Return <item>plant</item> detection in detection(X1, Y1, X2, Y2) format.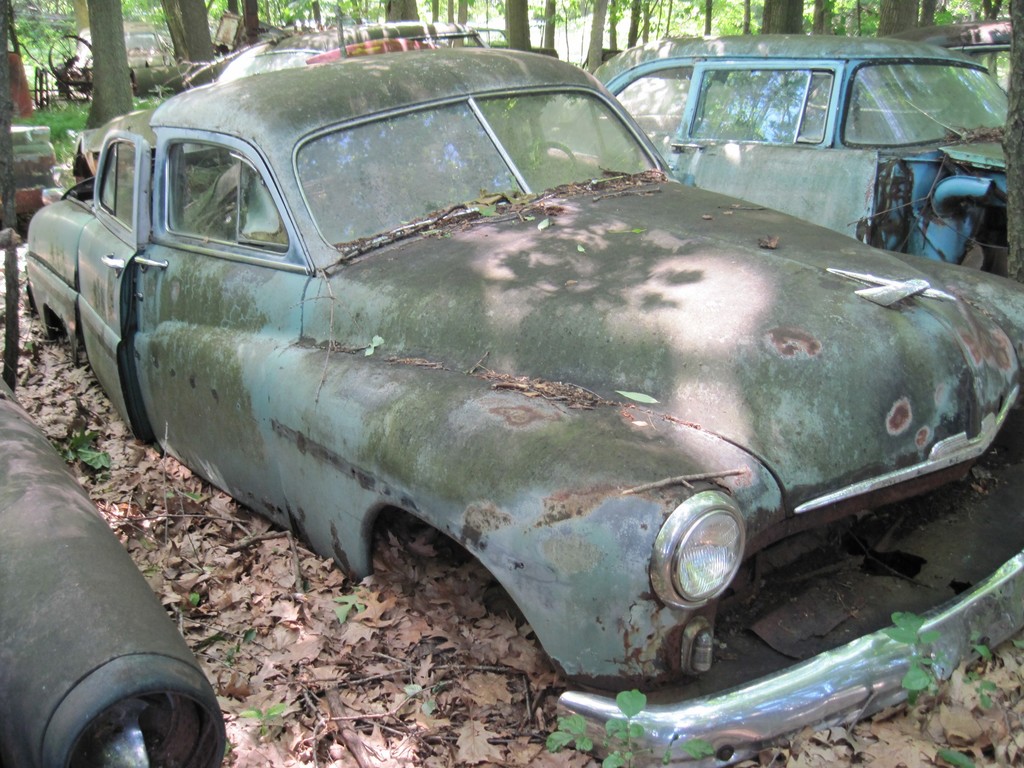
detection(662, 729, 721, 767).
